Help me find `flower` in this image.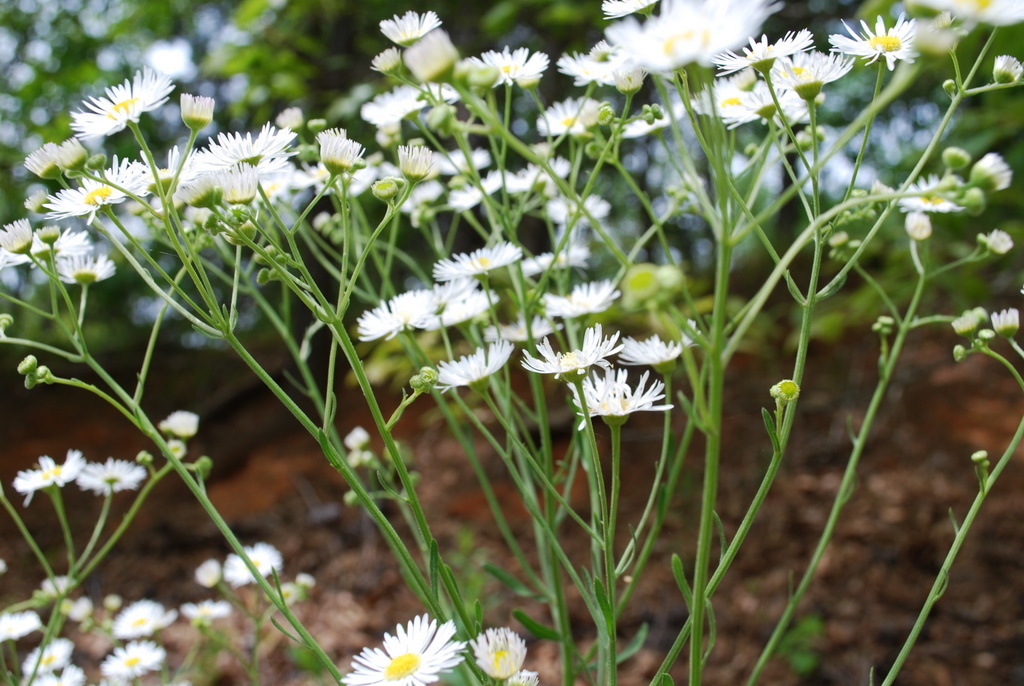
Found it: [x1=773, y1=376, x2=803, y2=402].
